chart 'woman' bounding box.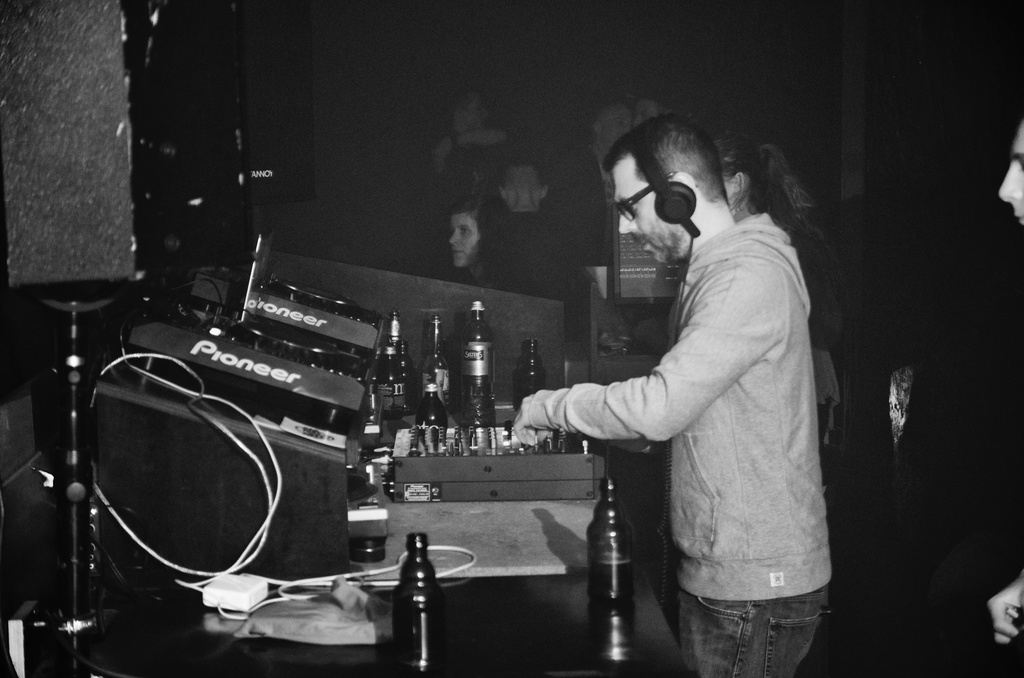
Charted: Rect(452, 193, 524, 296).
